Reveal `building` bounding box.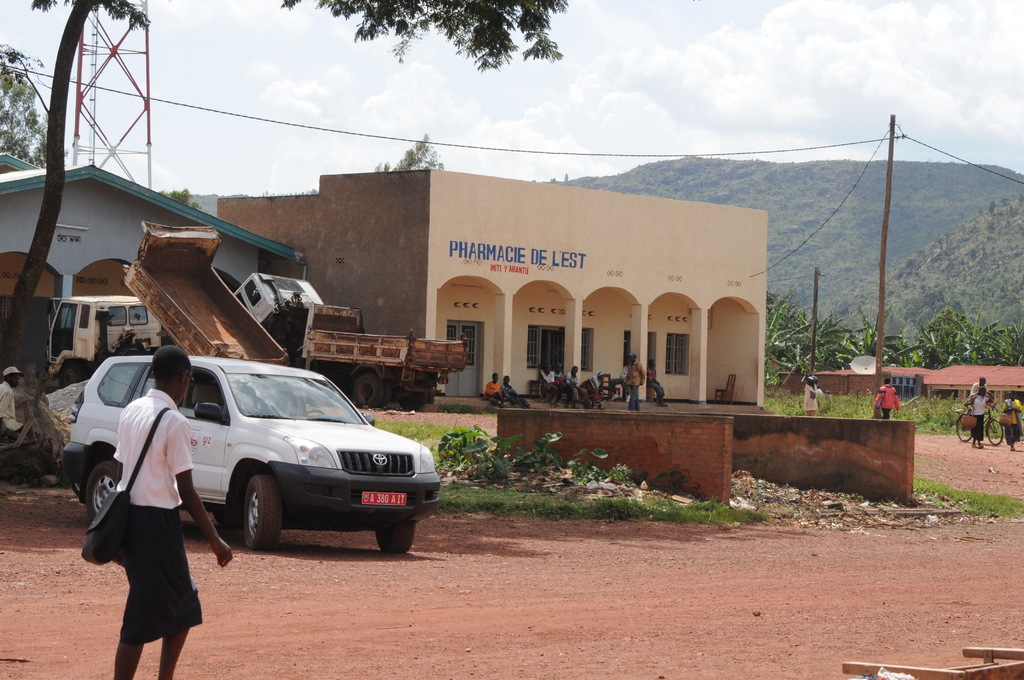
Revealed: bbox=(0, 152, 305, 304).
